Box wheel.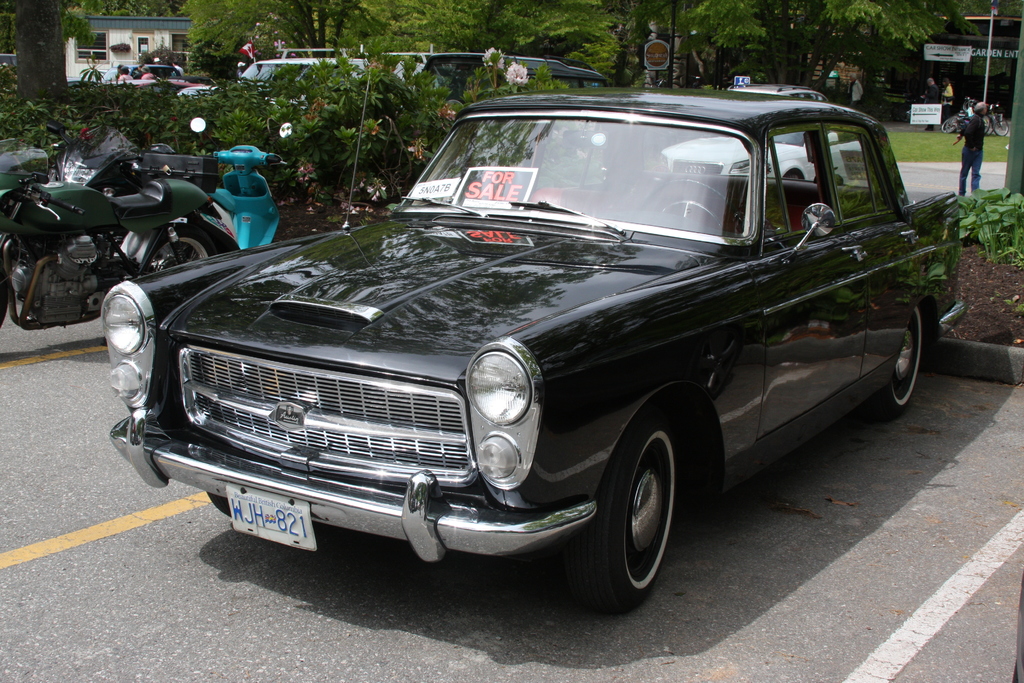
bbox=(885, 297, 935, 414).
